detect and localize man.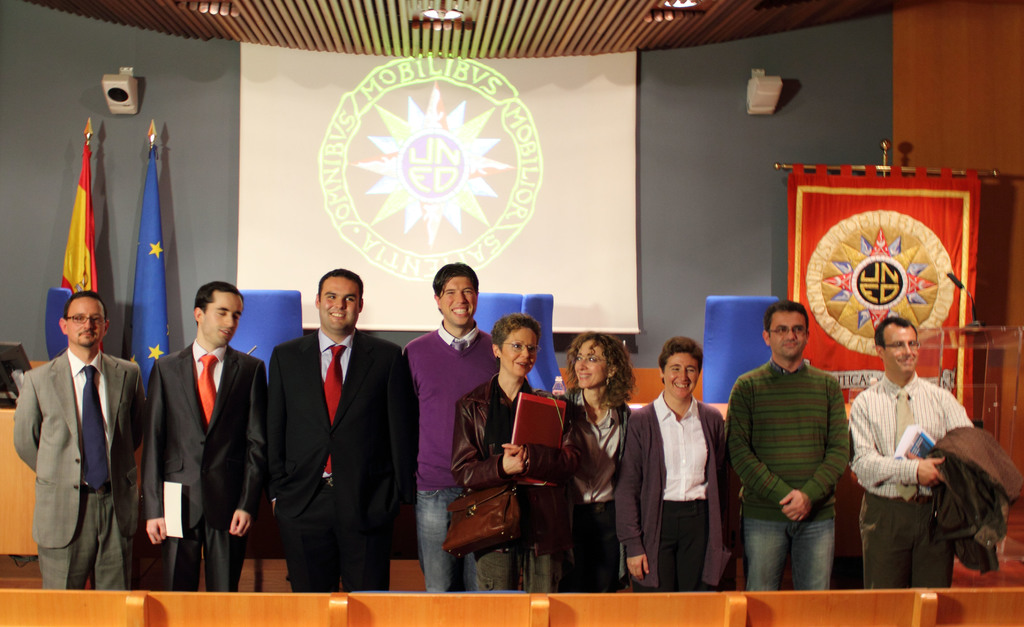
Localized at <region>265, 268, 413, 589</region>.
